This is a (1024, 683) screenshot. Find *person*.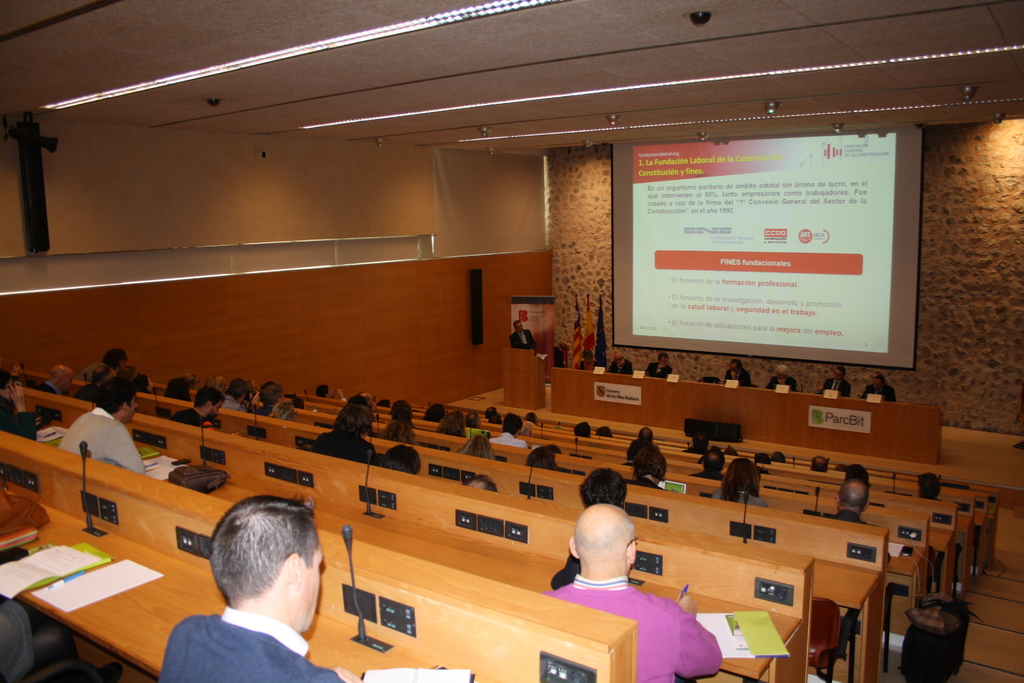
Bounding box: select_region(576, 467, 626, 513).
